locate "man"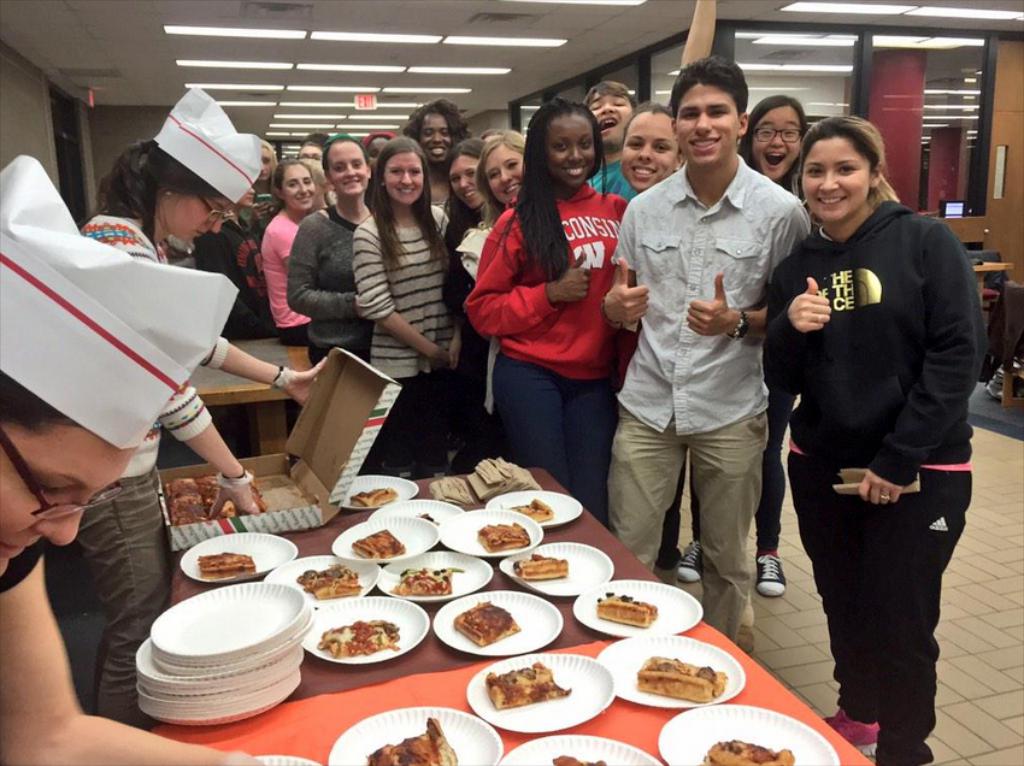
bbox(607, 77, 808, 613)
